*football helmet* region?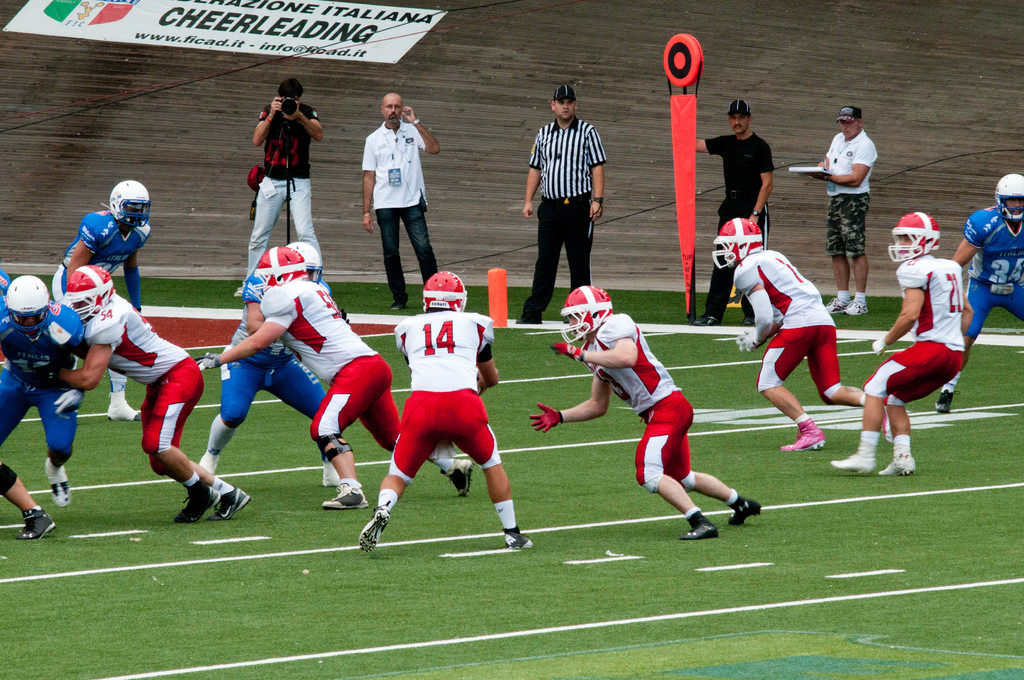
pyautogui.locateOnScreen(1, 277, 54, 329)
